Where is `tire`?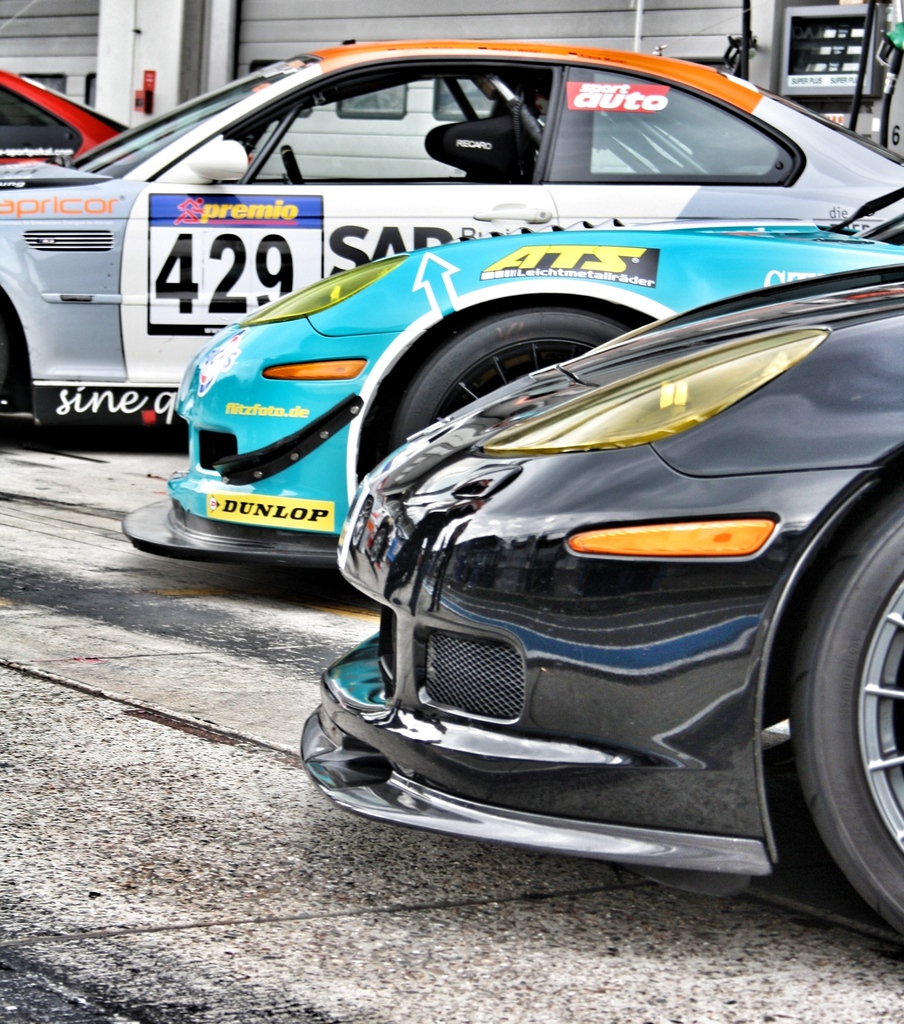
bbox=[353, 296, 662, 455].
